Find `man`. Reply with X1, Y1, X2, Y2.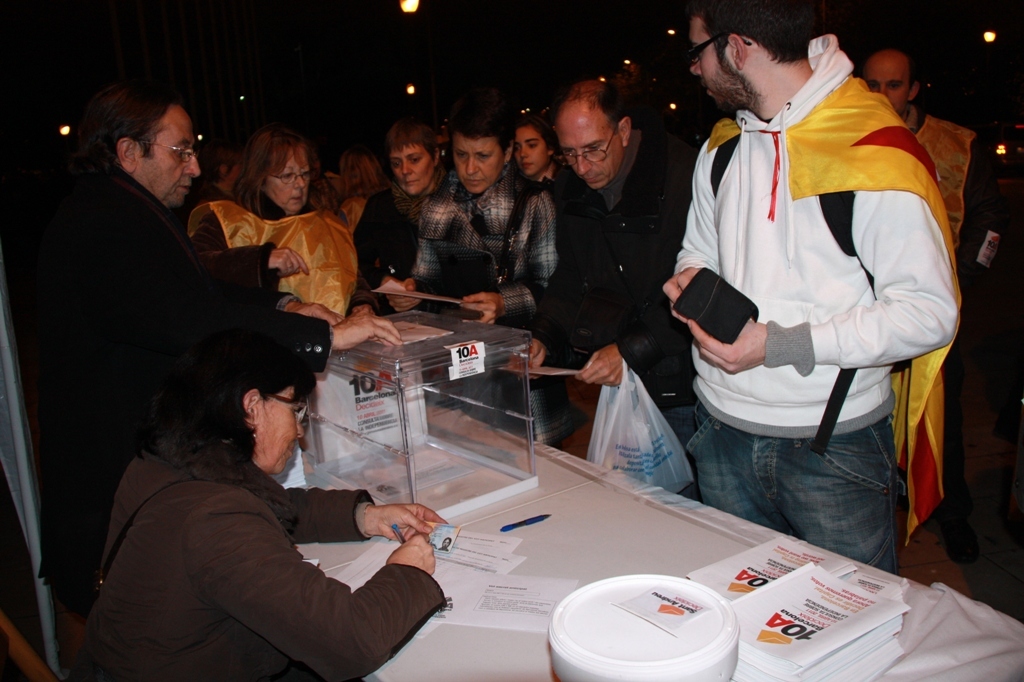
41, 91, 403, 622.
